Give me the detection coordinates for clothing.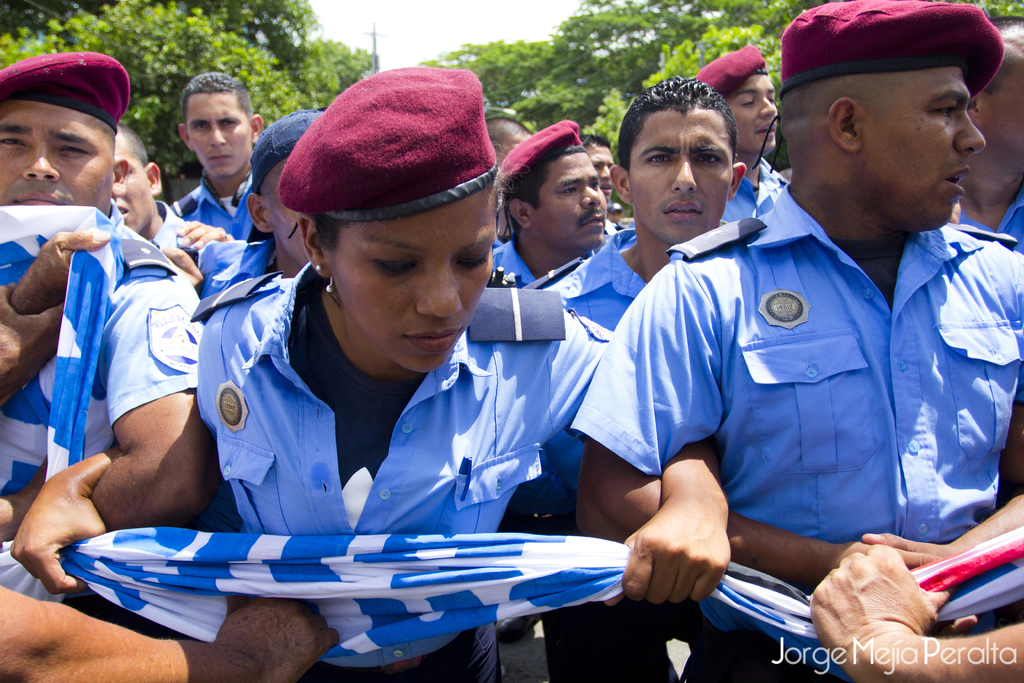
crop(168, 164, 253, 244).
